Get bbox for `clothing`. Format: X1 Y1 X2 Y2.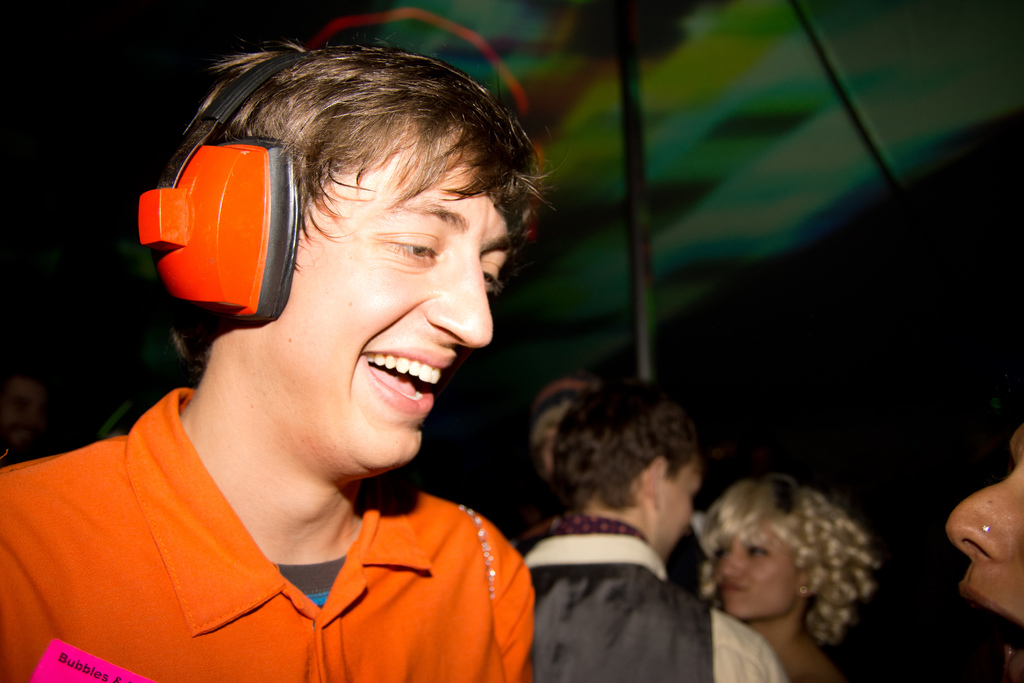
515 513 788 682.
